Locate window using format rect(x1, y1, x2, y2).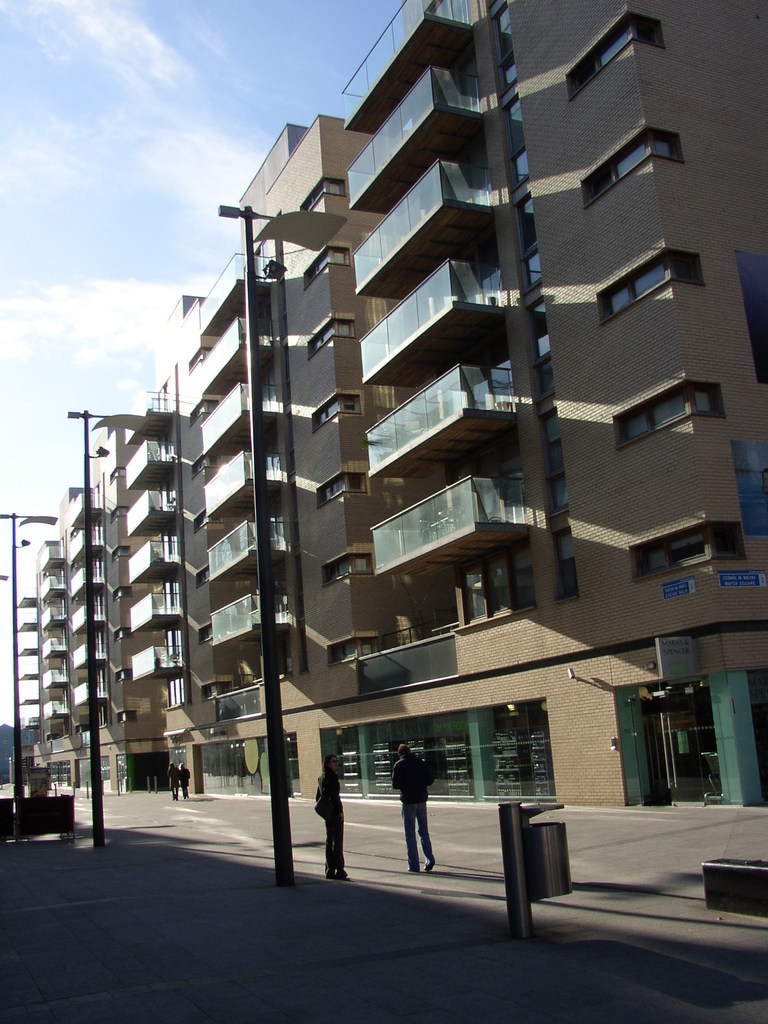
rect(727, 438, 767, 534).
